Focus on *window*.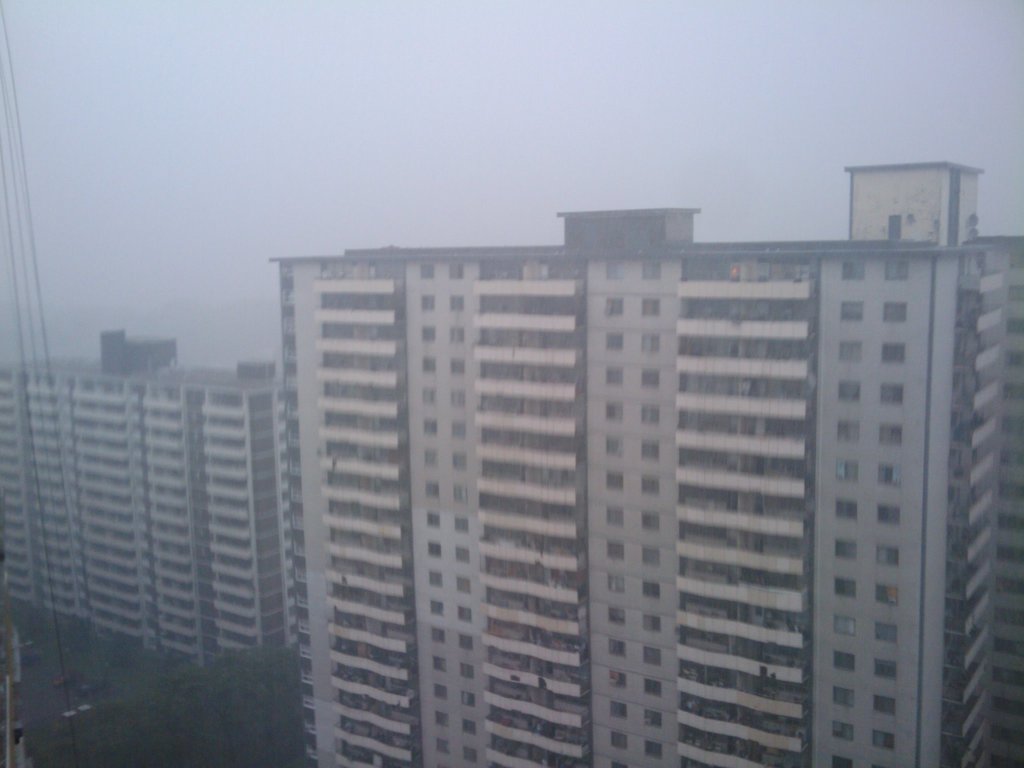
Focused at x1=458 y1=636 x2=472 y2=650.
